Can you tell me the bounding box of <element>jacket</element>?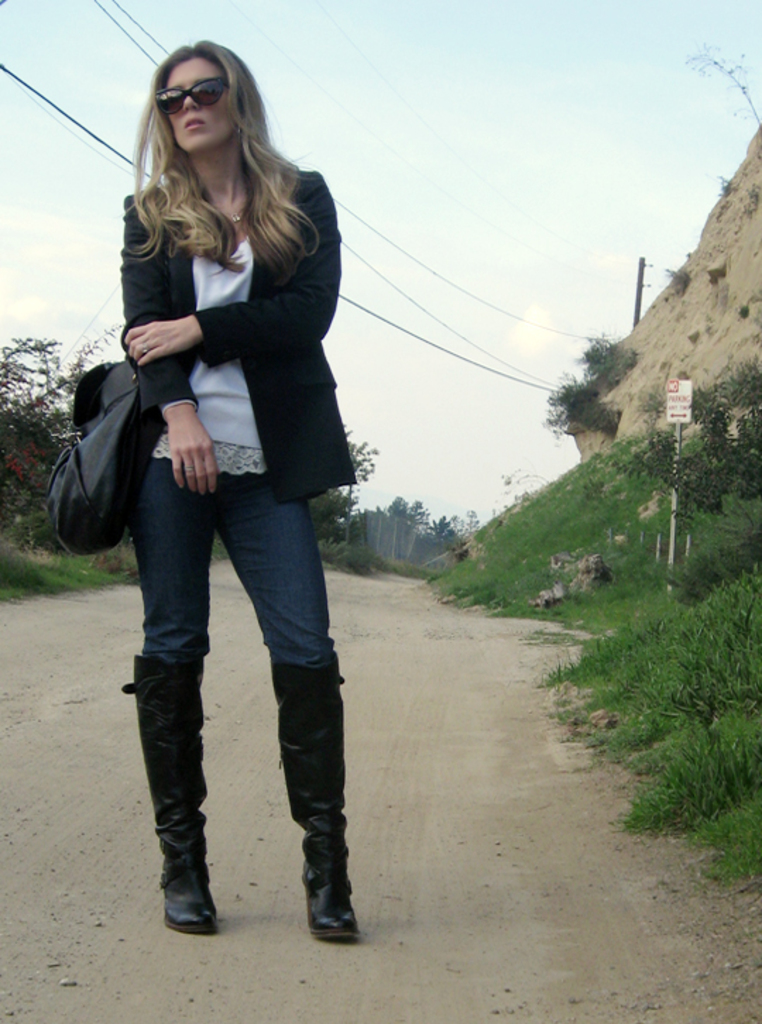
l=71, t=93, r=364, b=513.
